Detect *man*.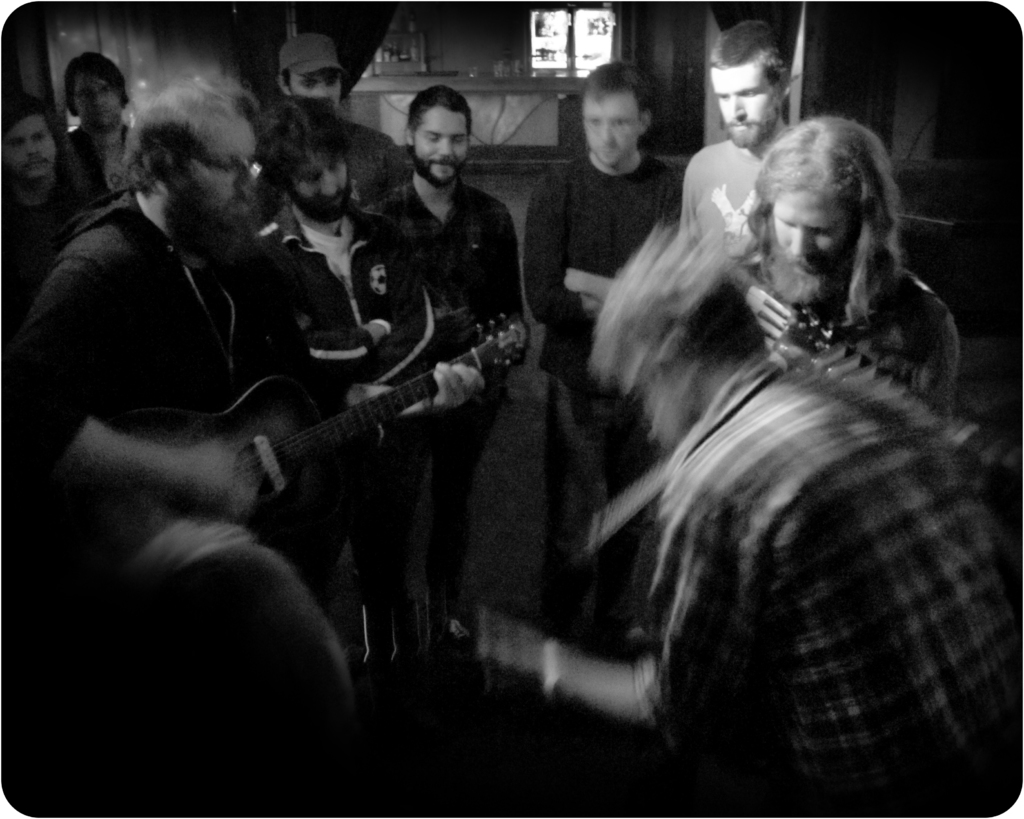
Detected at detection(363, 81, 532, 654).
